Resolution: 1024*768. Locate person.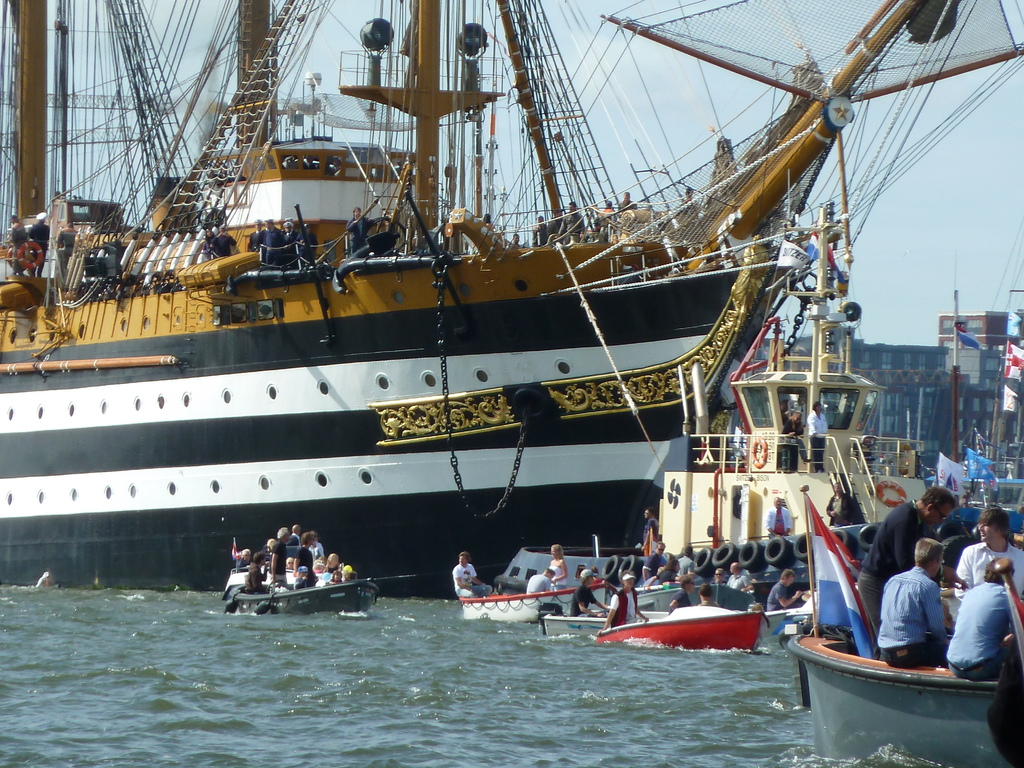
[left=725, top=561, right=753, bottom=595].
